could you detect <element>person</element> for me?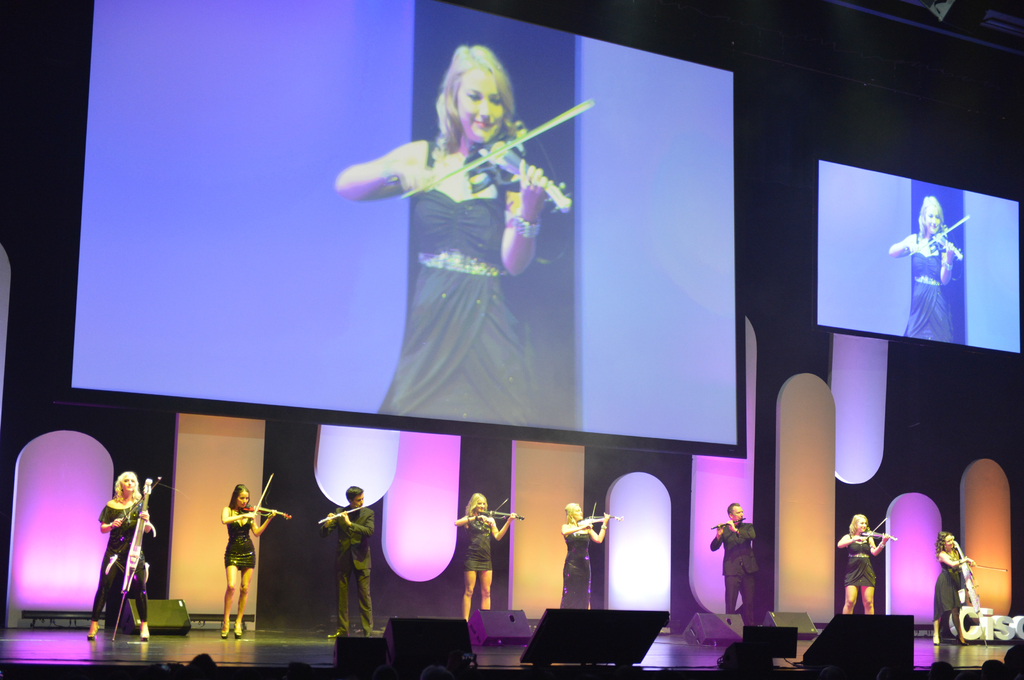
Detection result: (x1=890, y1=187, x2=968, y2=344).
